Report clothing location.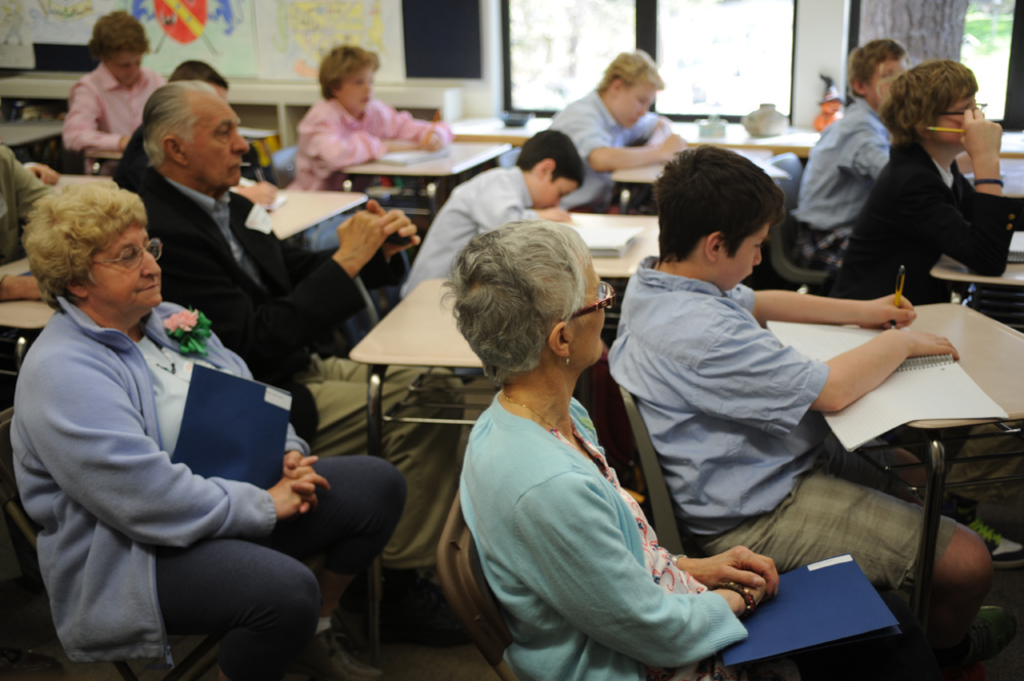
Report: select_region(127, 153, 362, 387).
